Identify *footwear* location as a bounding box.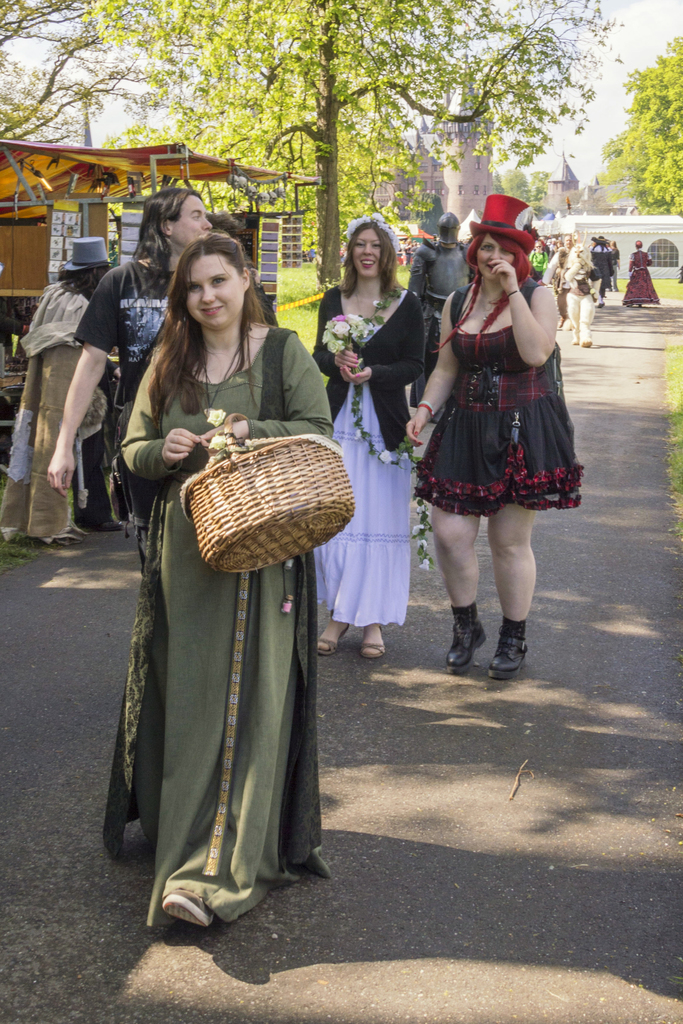
<box>160,888,220,930</box>.
